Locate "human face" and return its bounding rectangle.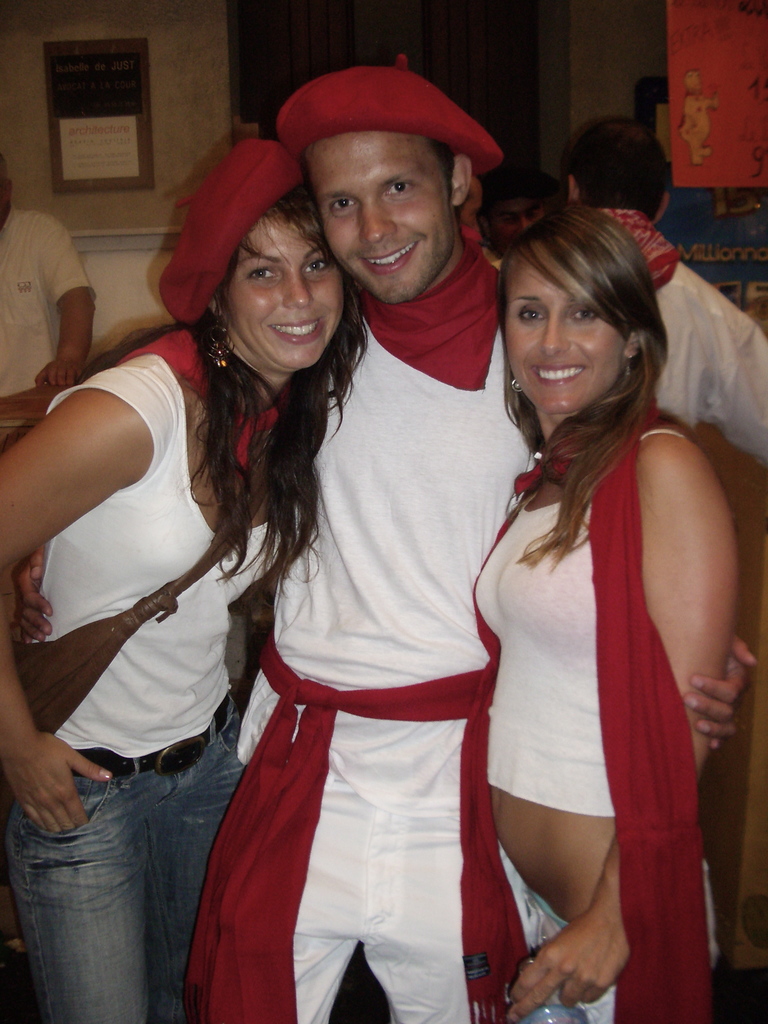
box=[212, 213, 343, 372].
